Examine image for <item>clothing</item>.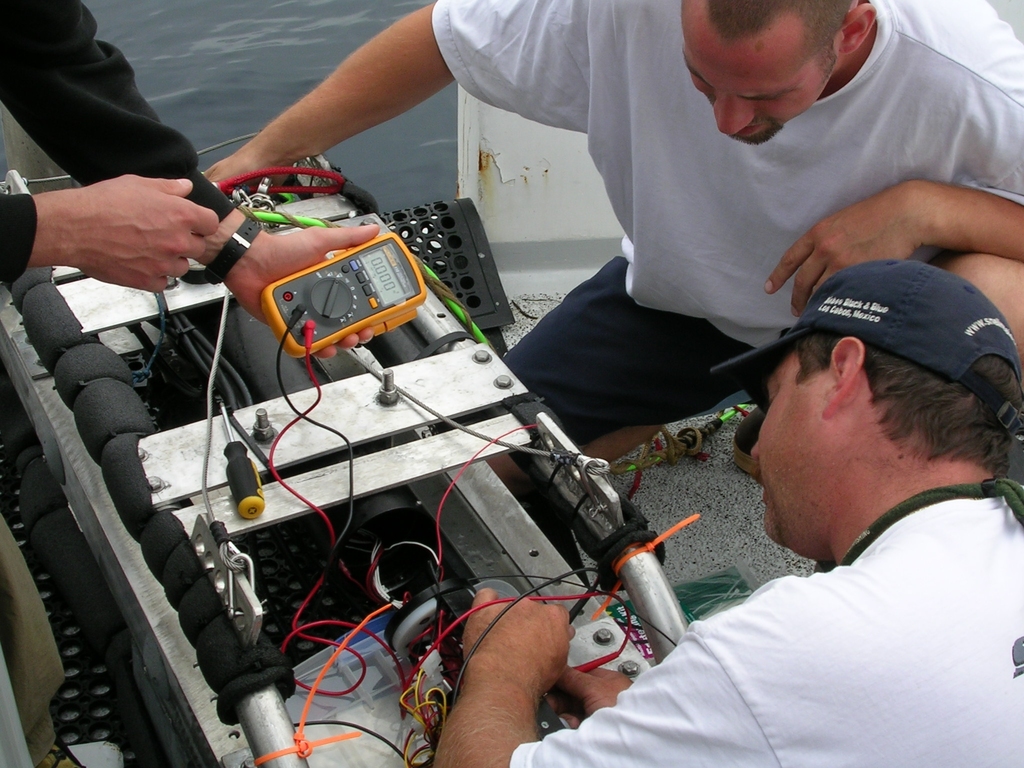
Examination result: [left=429, top=0, right=1023, bottom=441].
